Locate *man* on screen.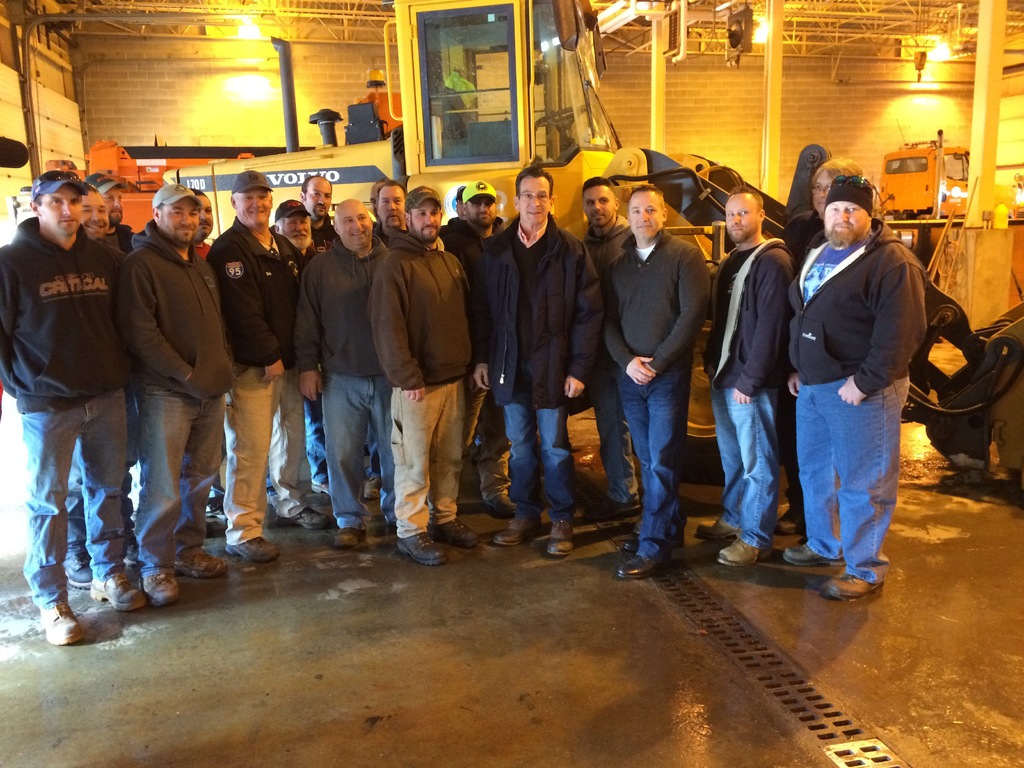
On screen at crop(59, 172, 144, 598).
